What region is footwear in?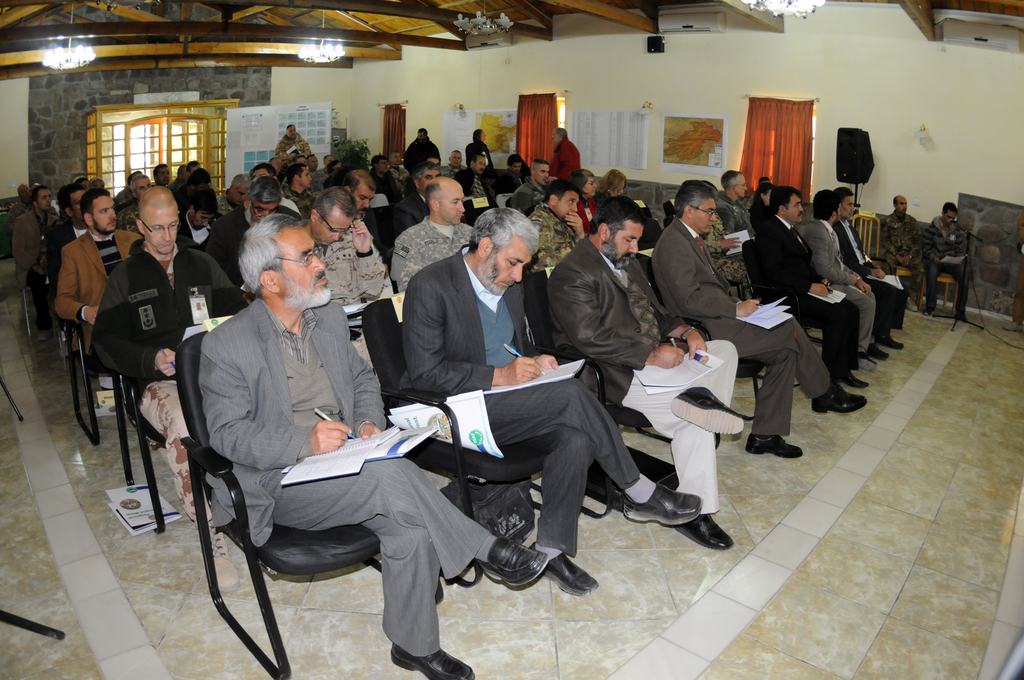
(476, 532, 550, 589).
